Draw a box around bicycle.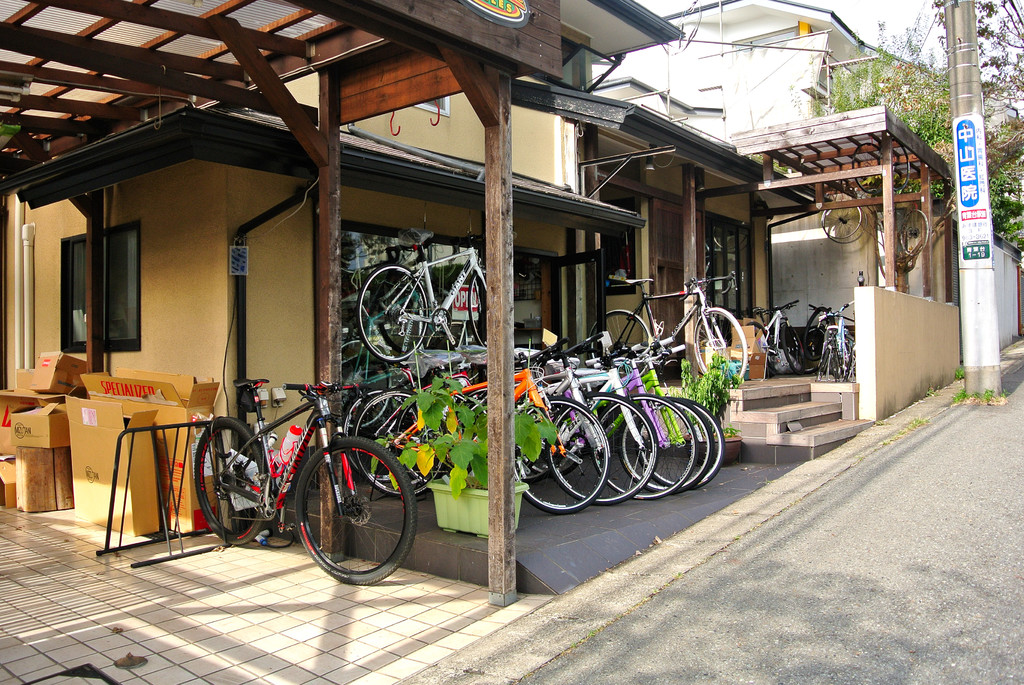
BBox(189, 360, 398, 575).
